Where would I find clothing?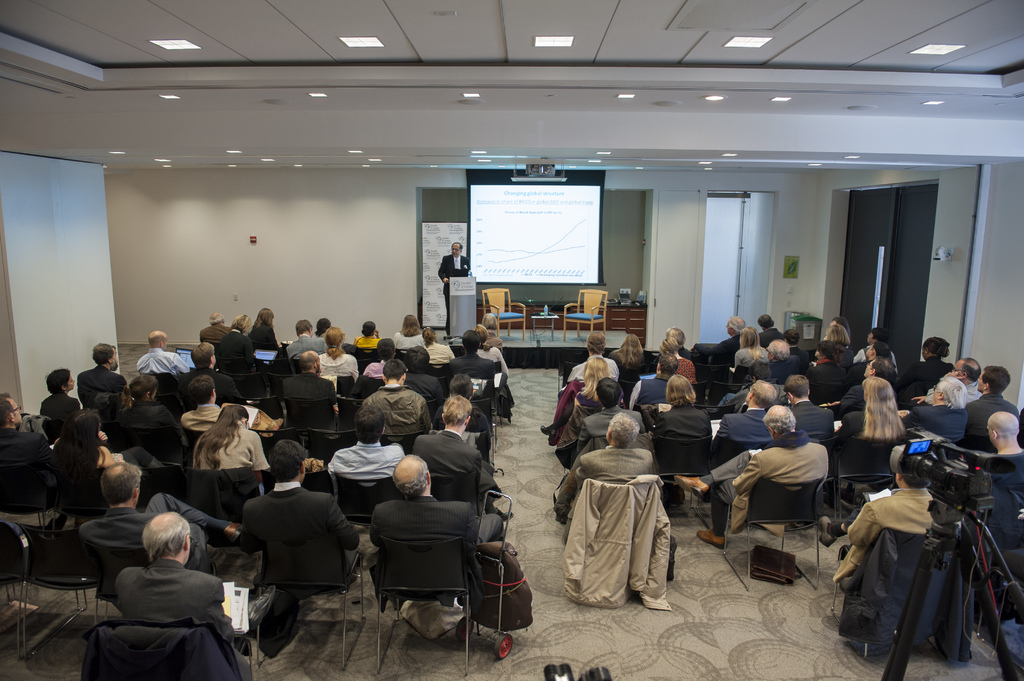
At <bbox>286, 374, 341, 403</bbox>.
